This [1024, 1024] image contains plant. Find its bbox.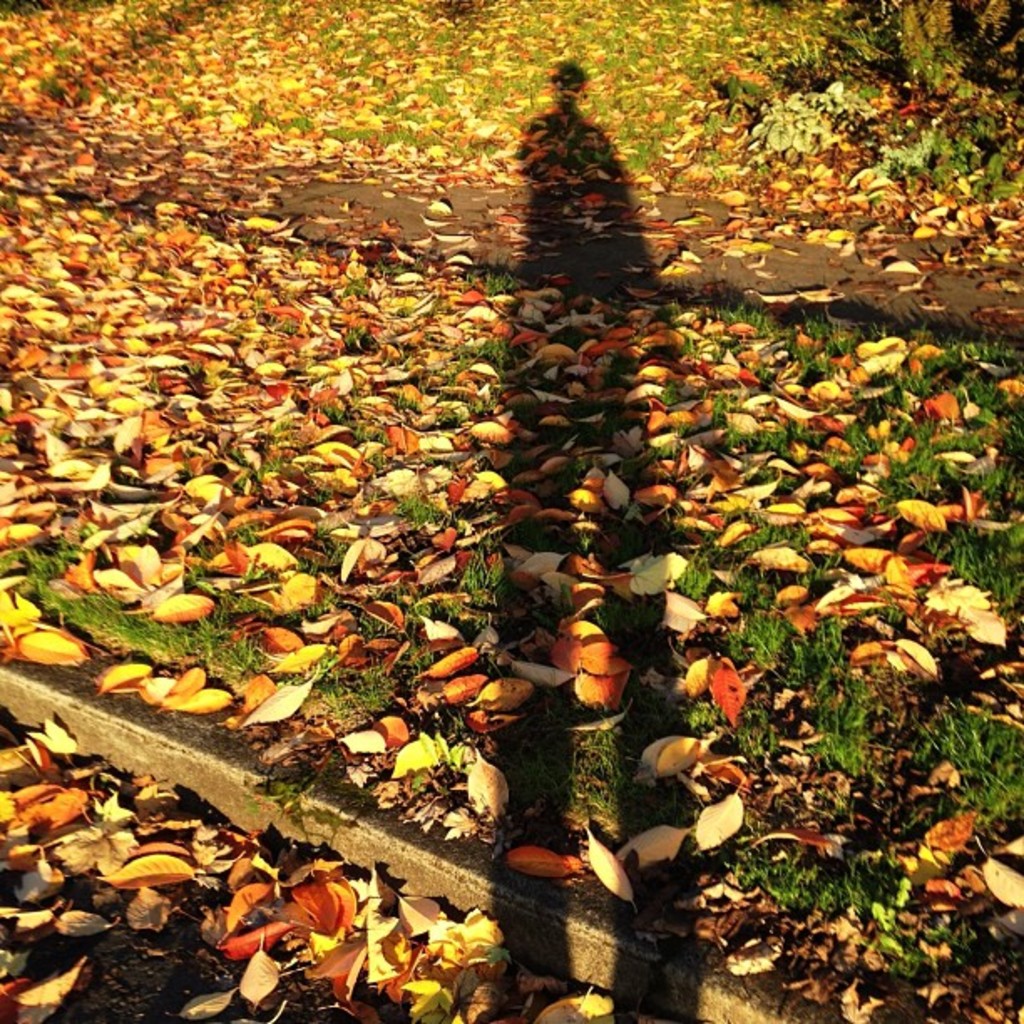
box=[445, 520, 510, 592].
